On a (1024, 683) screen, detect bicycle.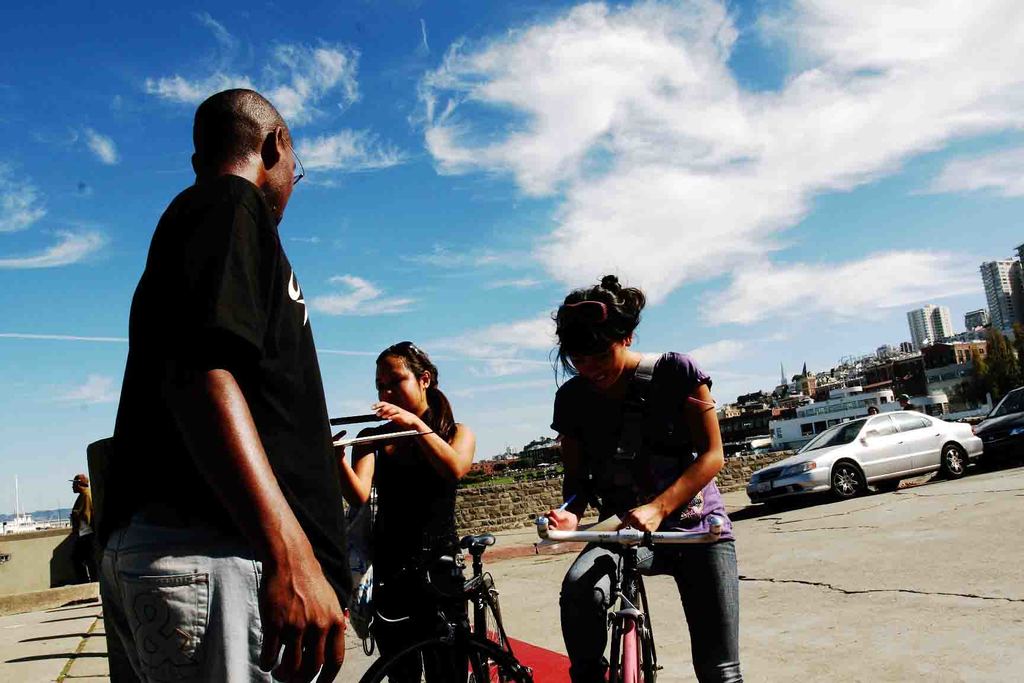
locate(357, 533, 532, 682).
